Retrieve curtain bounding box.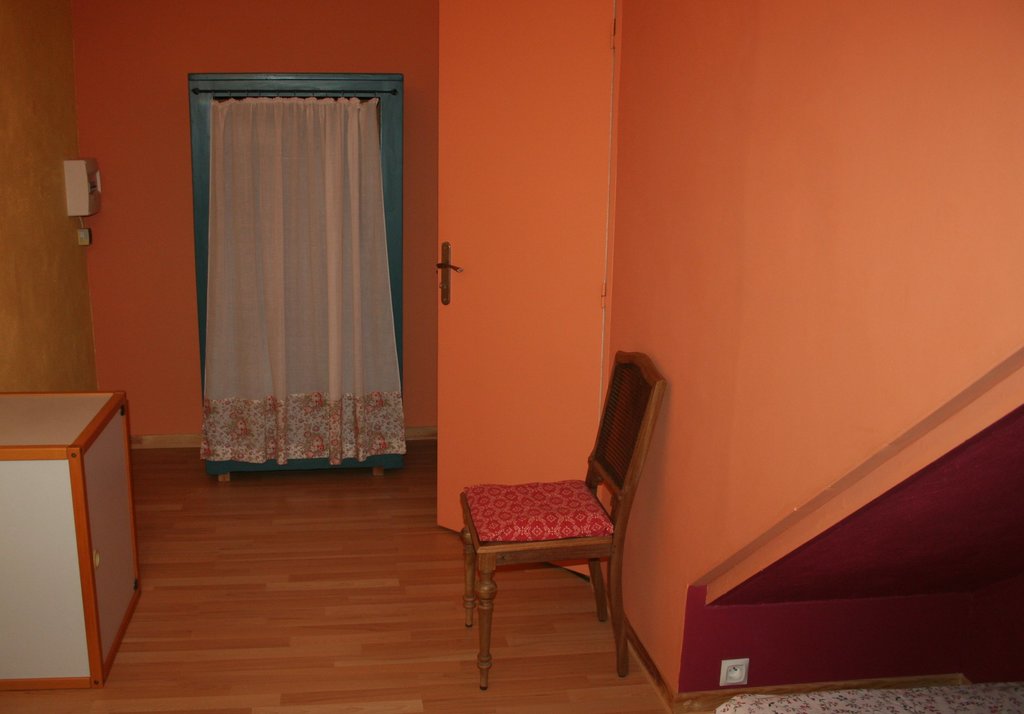
Bounding box: pyautogui.locateOnScreen(175, 89, 408, 481).
